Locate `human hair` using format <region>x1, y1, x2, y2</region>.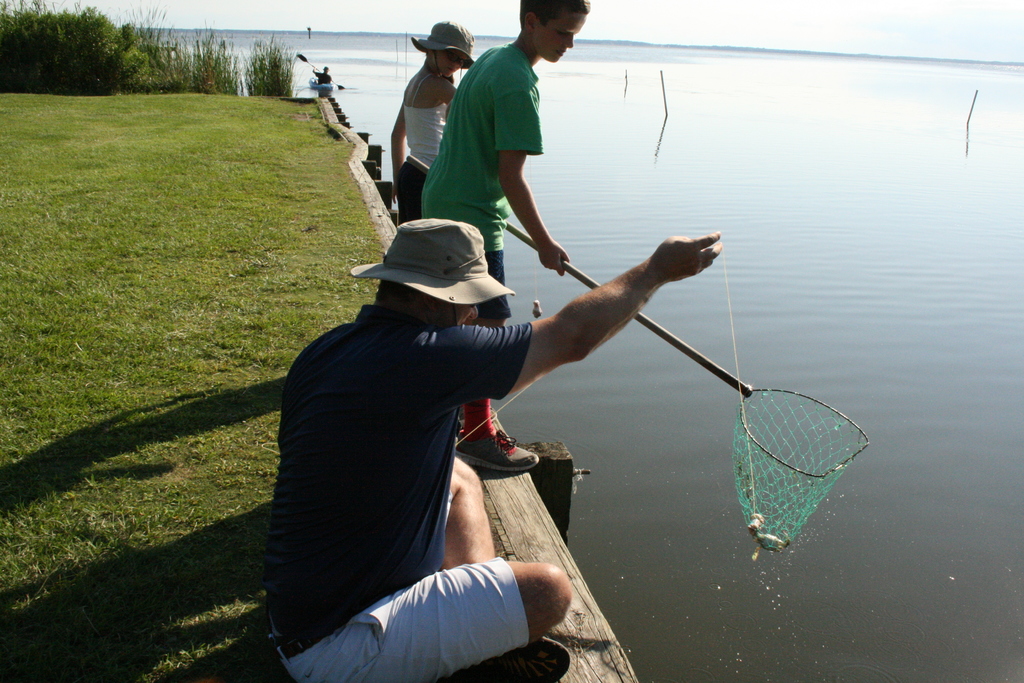
<region>374, 281, 426, 300</region>.
